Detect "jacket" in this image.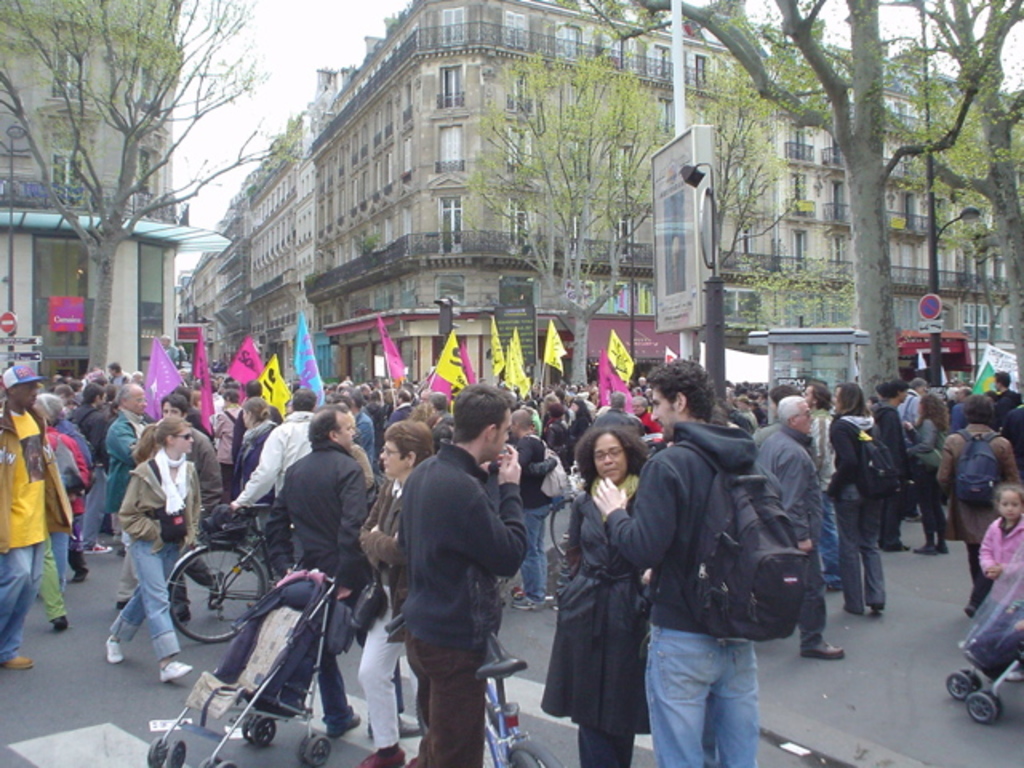
Detection: pyautogui.locateOnScreen(128, 422, 221, 510).
